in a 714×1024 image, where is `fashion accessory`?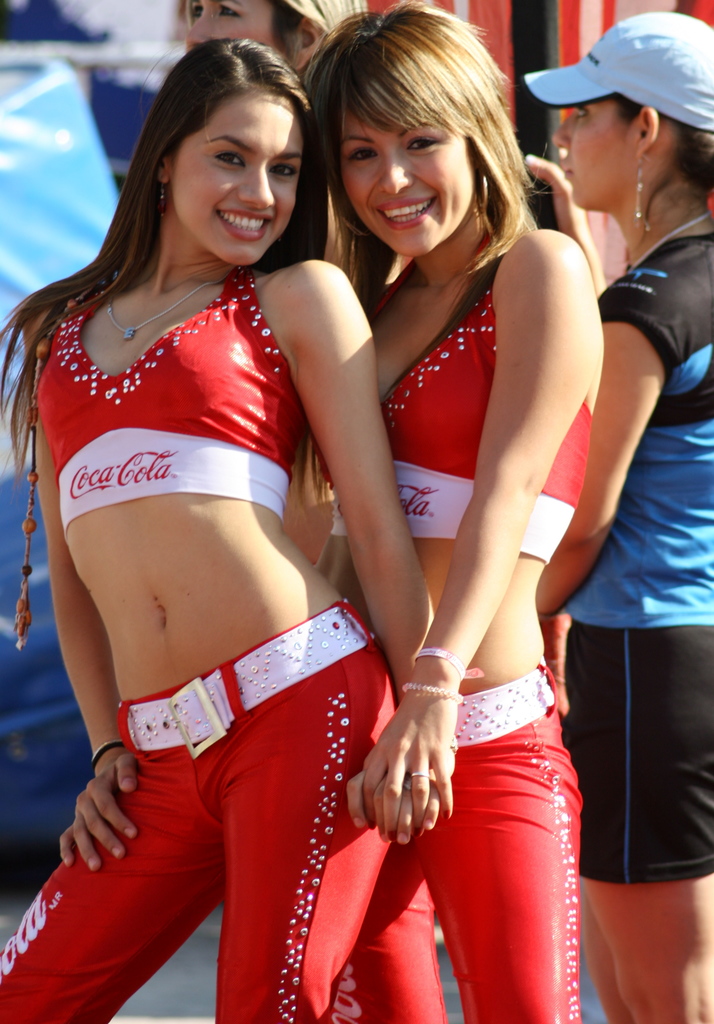
396, 690, 458, 697.
